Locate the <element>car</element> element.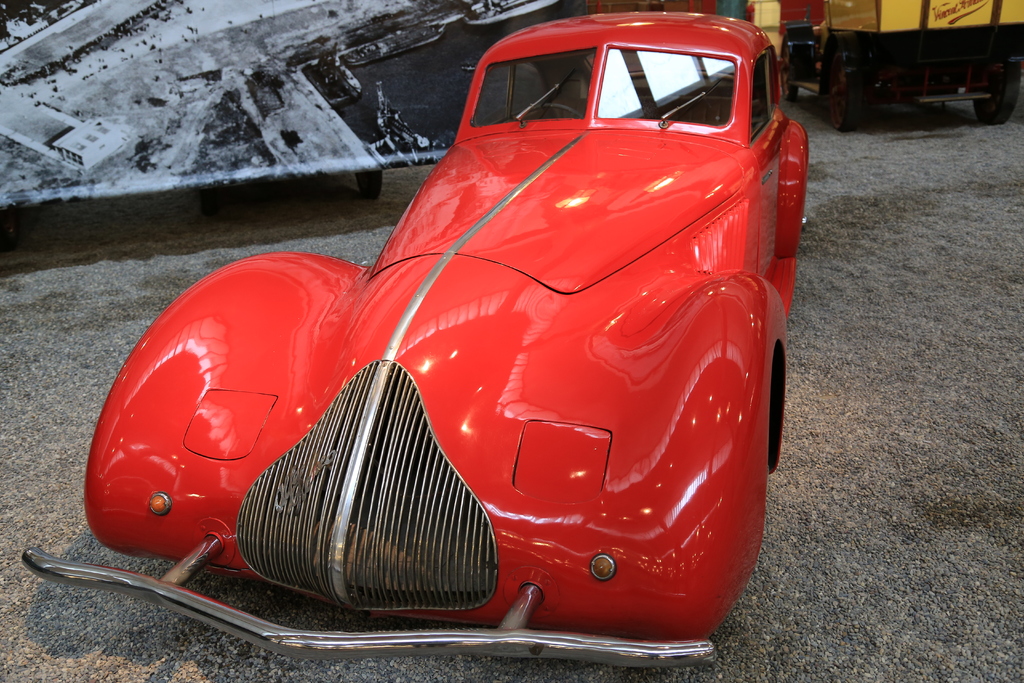
Element bbox: {"x1": 12, "y1": 4, "x2": 813, "y2": 674}.
